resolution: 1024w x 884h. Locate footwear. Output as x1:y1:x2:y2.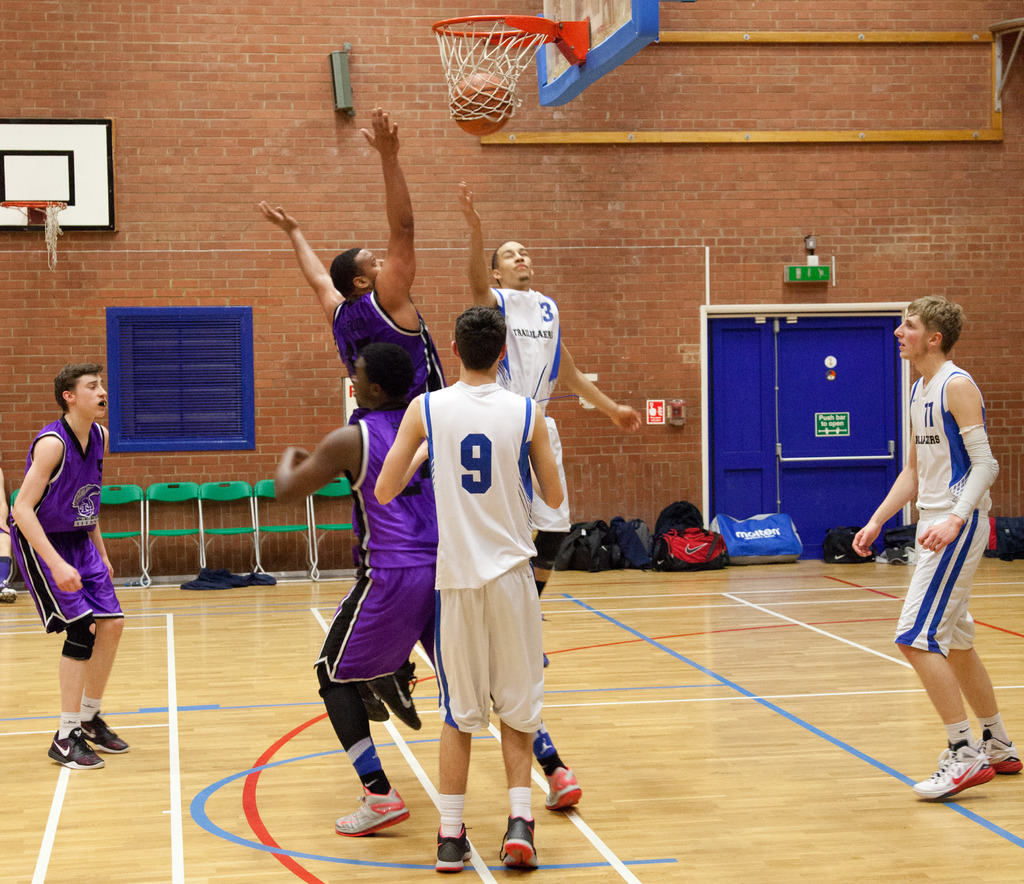
0:587:25:604.
